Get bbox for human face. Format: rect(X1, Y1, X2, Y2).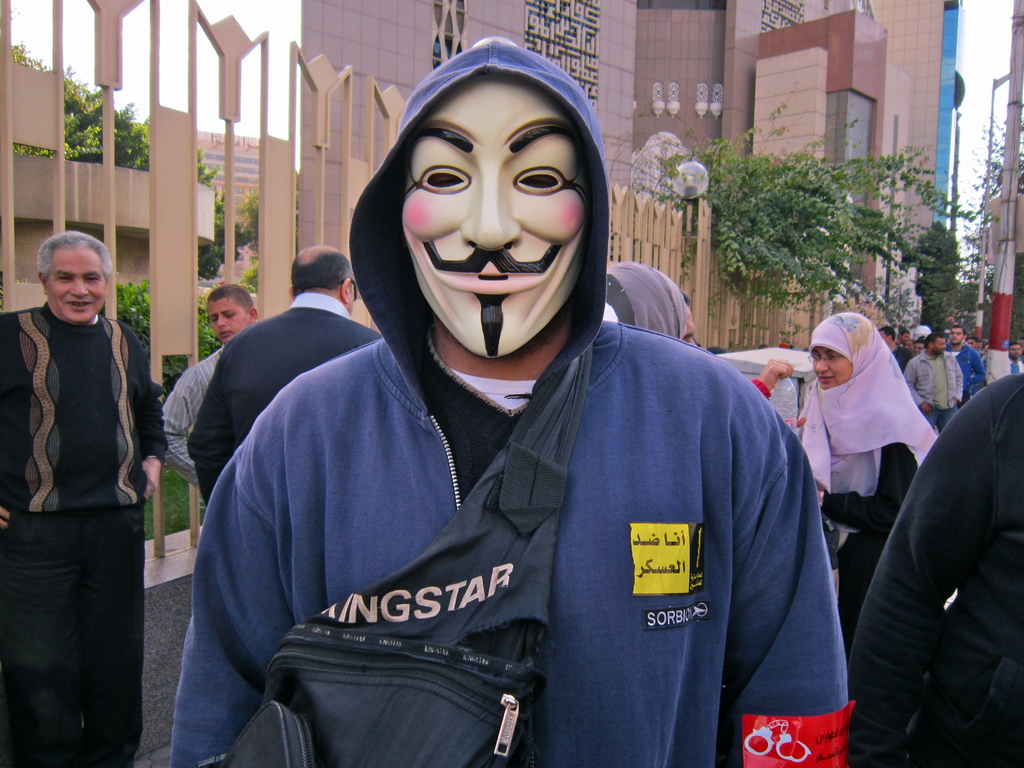
rect(44, 245, 108, 331).
